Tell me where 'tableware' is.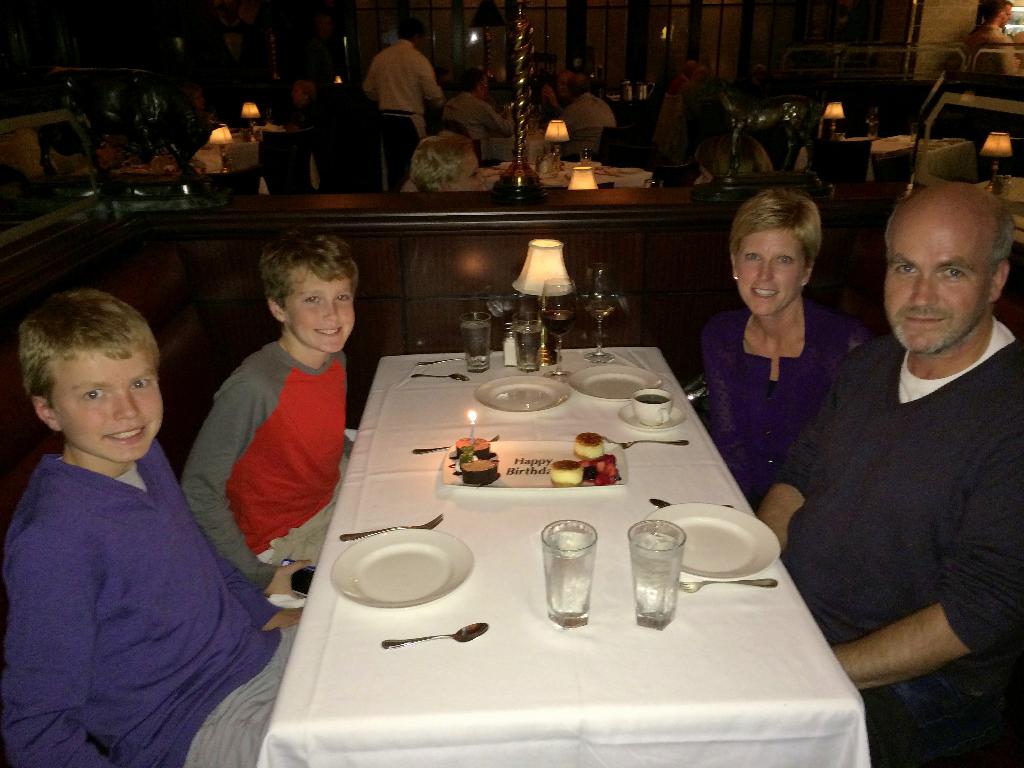
'tableware' is at box=[460, 313, 497, 372].
